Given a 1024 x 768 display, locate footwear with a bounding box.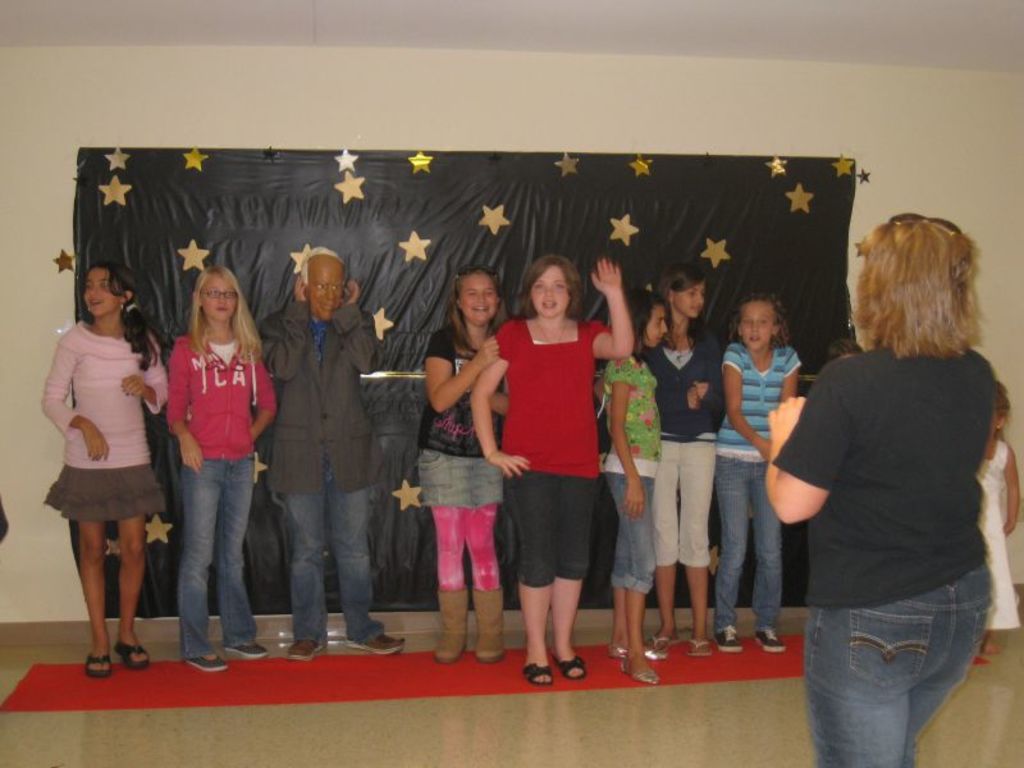
Located: (188, 652, 227, 672).
